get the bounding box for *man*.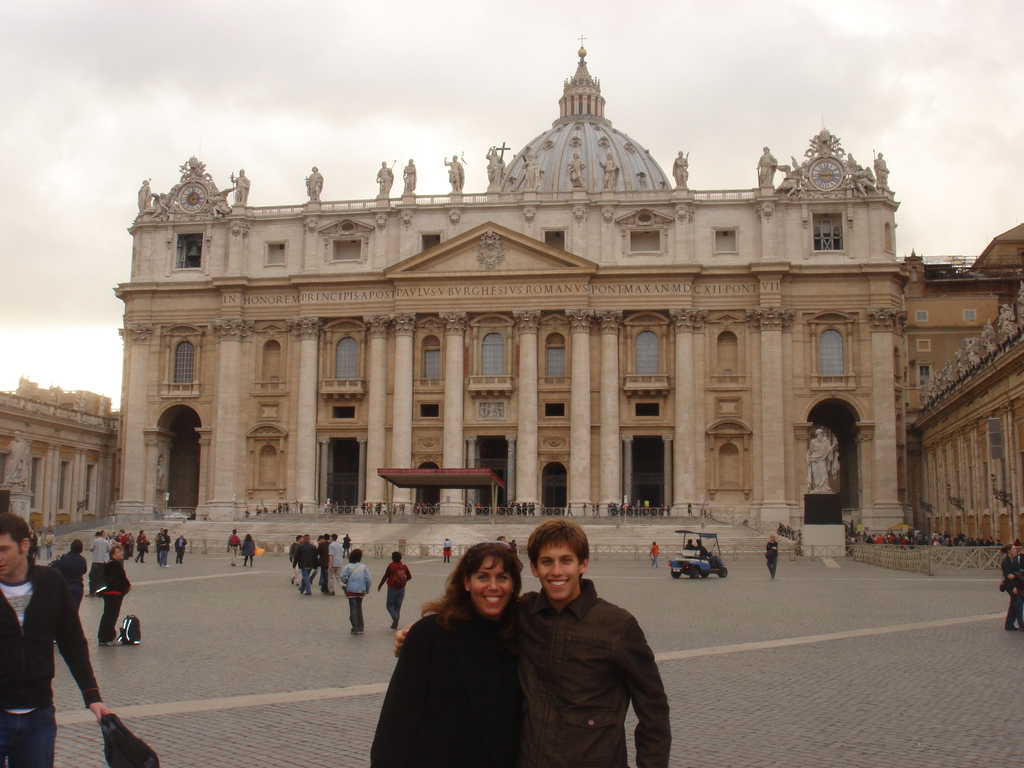
box=[83, 529, 109, 597].
